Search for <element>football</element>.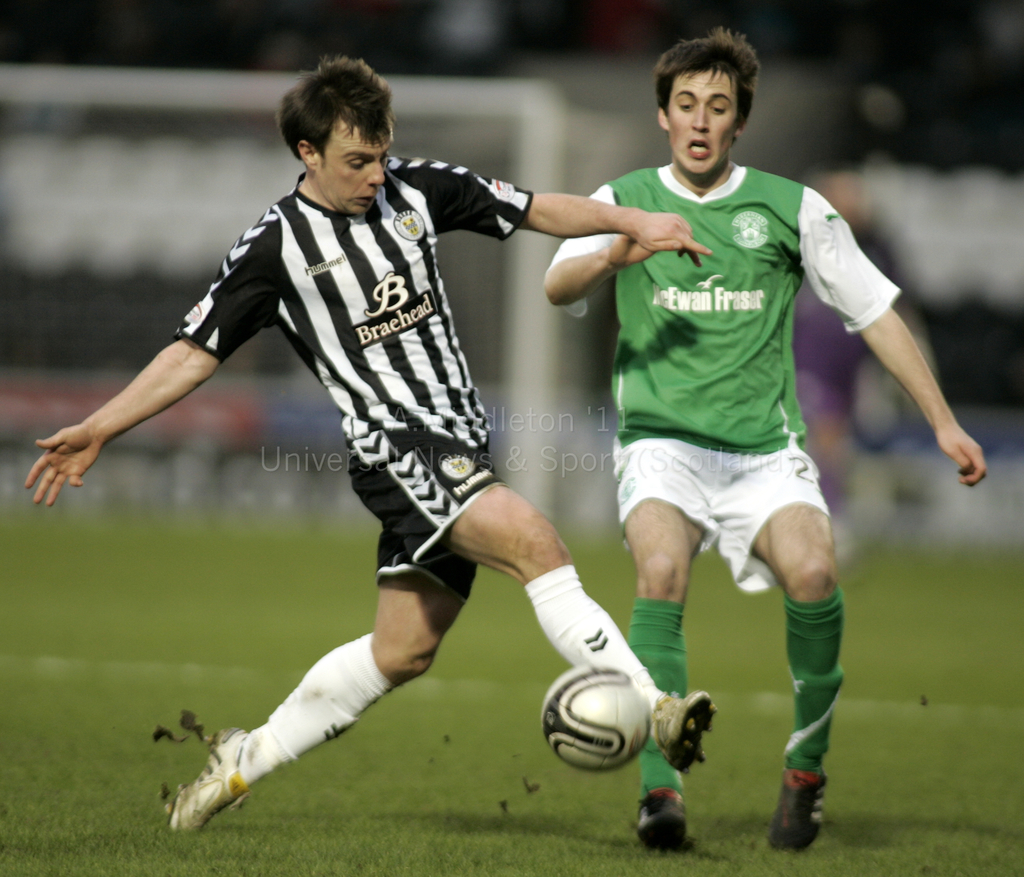
Found at rect(538, 664, 652, 773).
